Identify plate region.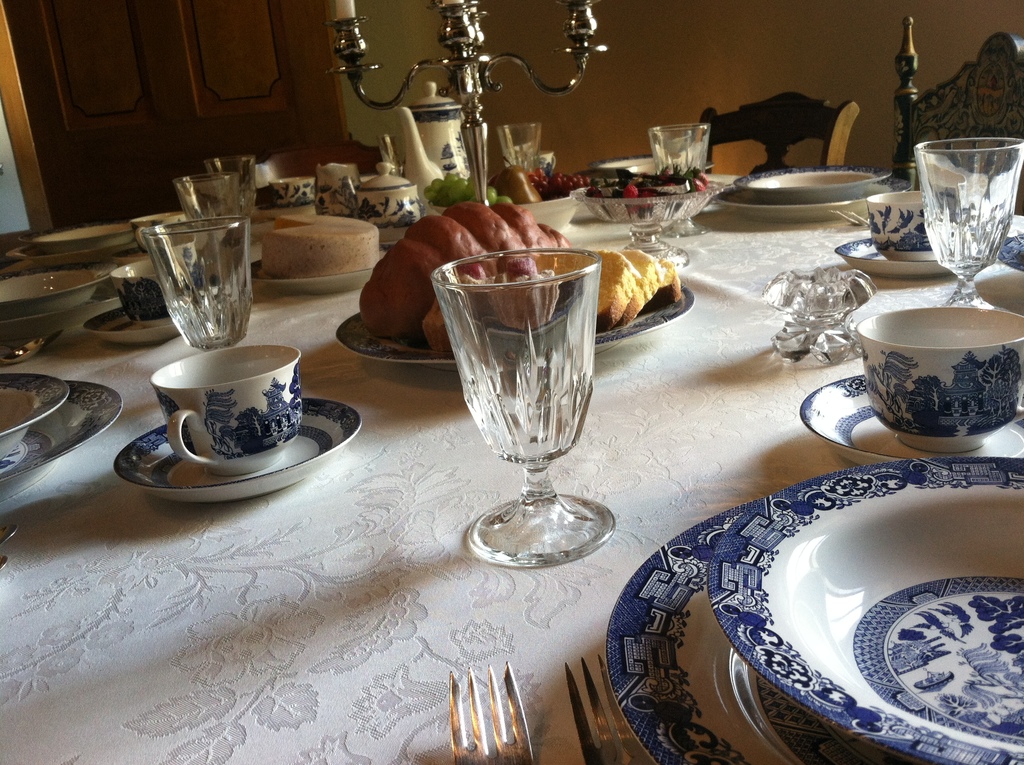
Region: Rect(0, 380, 124, 484).
